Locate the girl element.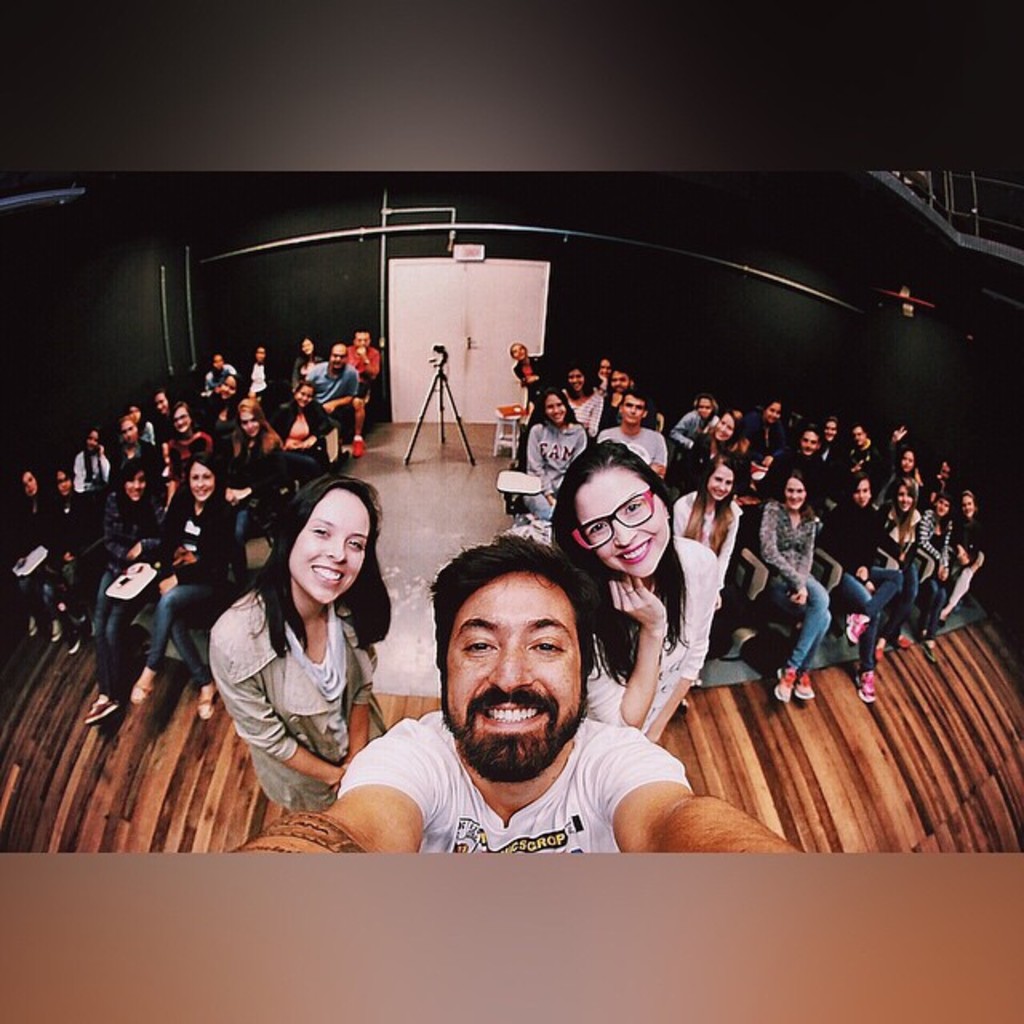
Element bbox: BBox(205, 461, 405, 819).
